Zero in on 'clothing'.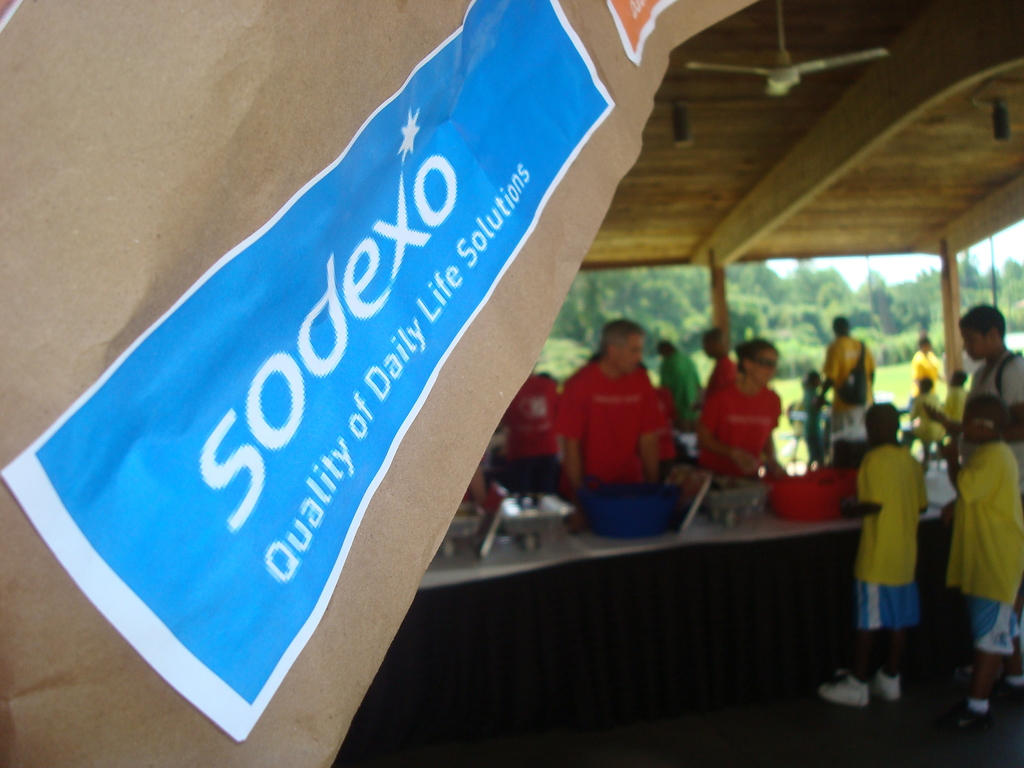
Zeroed in: 854, 442, 932, 631.
